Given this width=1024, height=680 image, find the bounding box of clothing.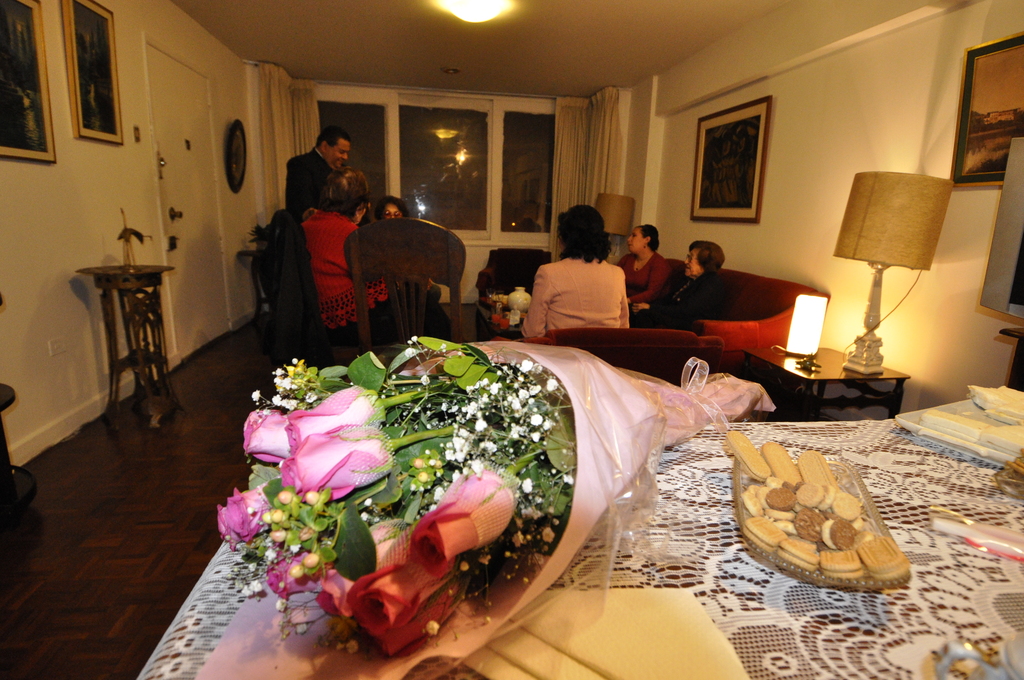
locate(615, 249, 673, 306).
